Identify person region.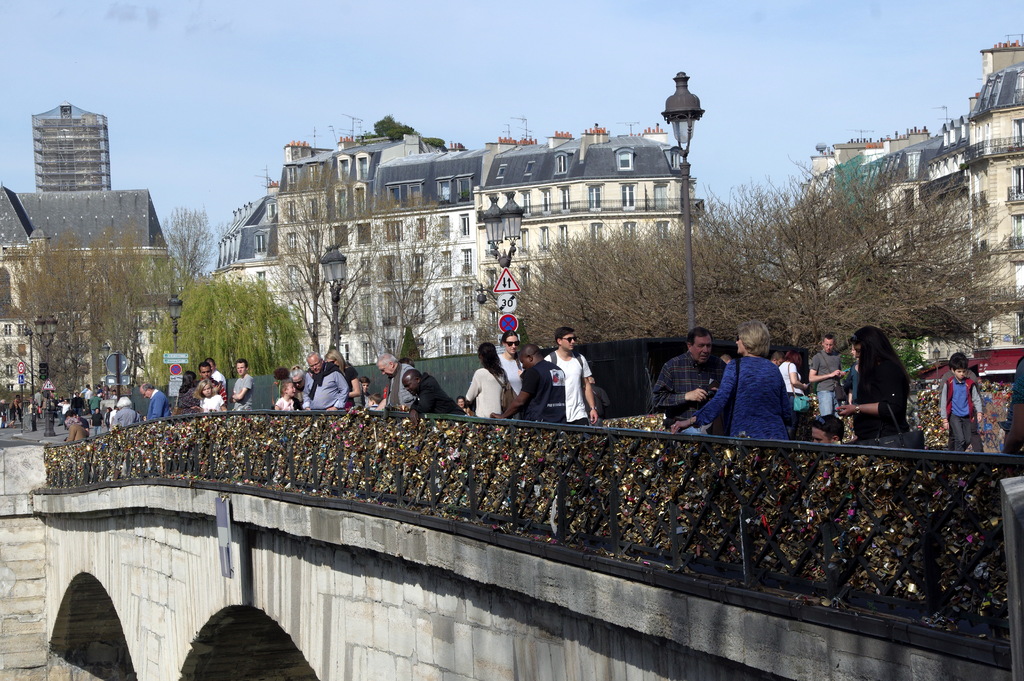
Region: [323, 349, 364, 408].
